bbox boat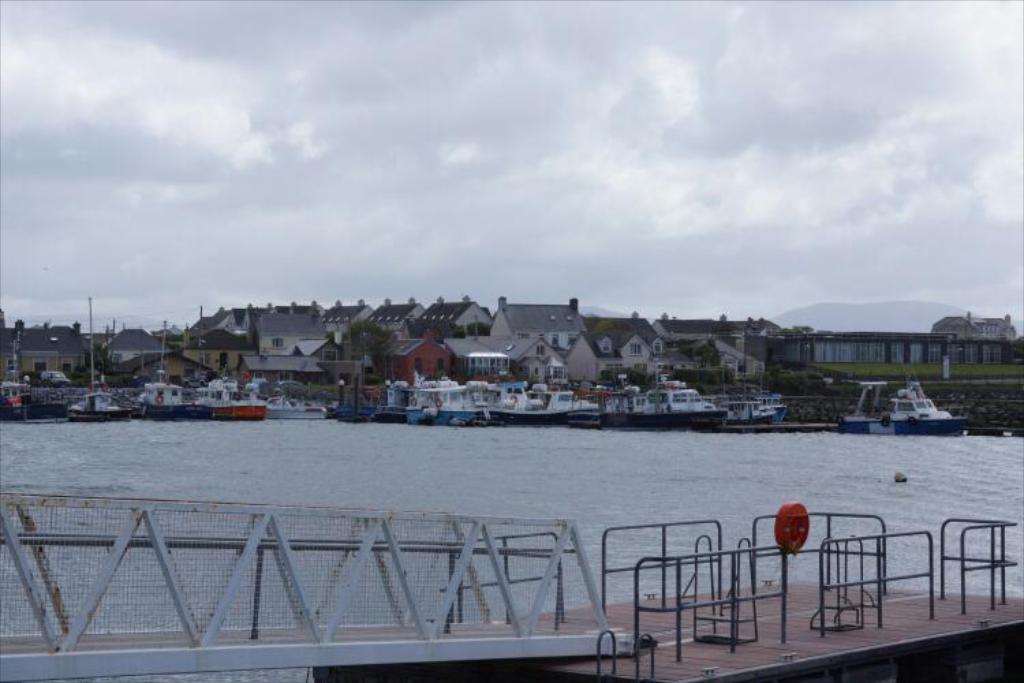
Rect(707, 399, 786, 432)
